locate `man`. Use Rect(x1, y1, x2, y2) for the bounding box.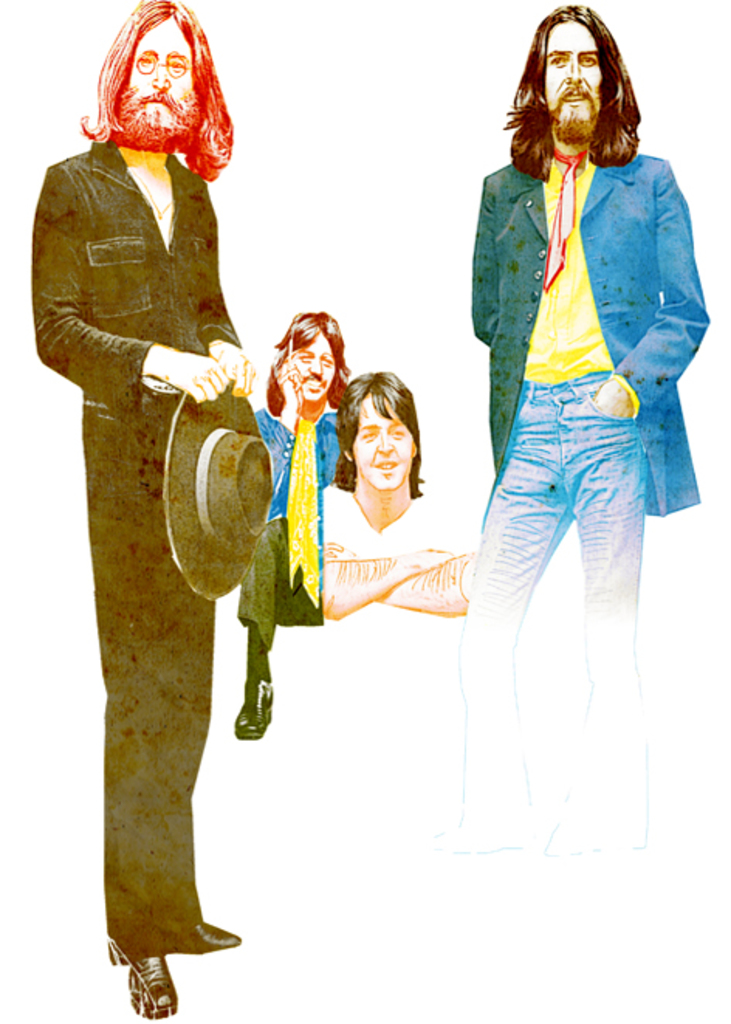
Rect(294, 370, 471, 617).
